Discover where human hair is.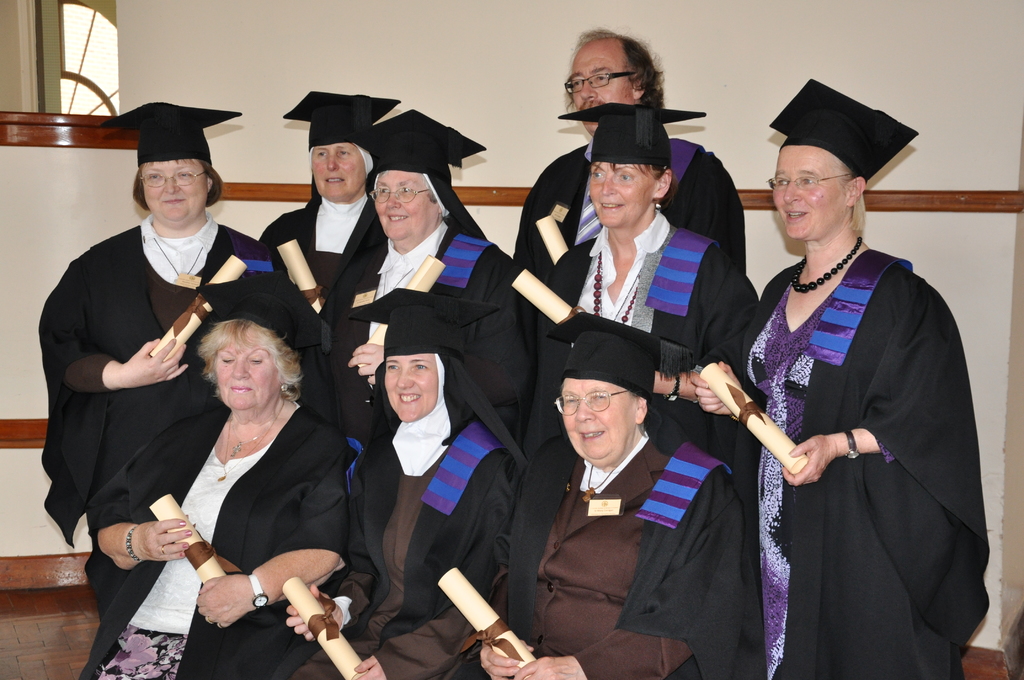
Discovered at bbox(558, 376, 664, 439).
